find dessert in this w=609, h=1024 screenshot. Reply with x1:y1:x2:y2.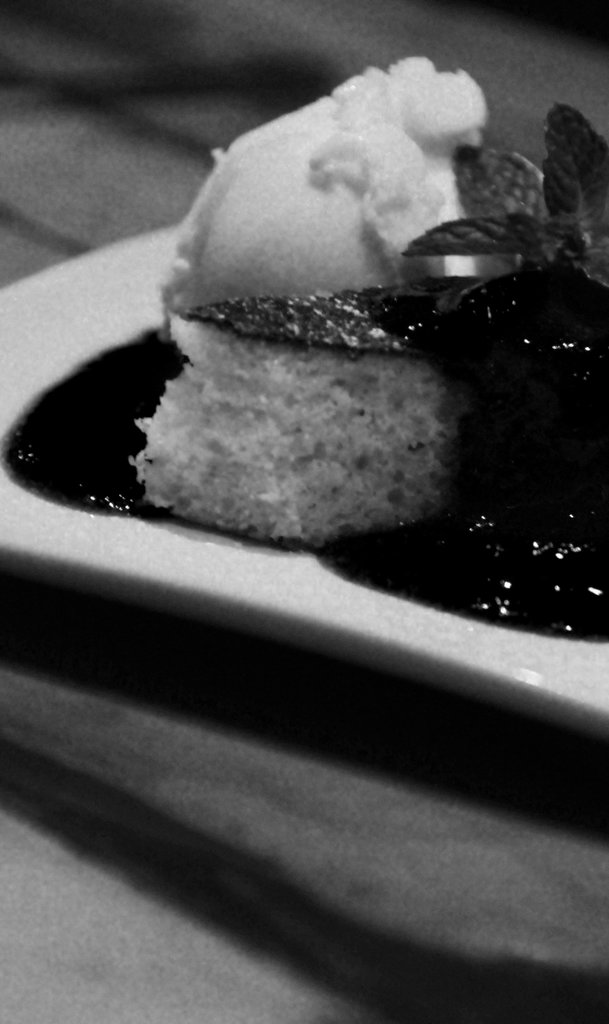
2:58:608:641.
